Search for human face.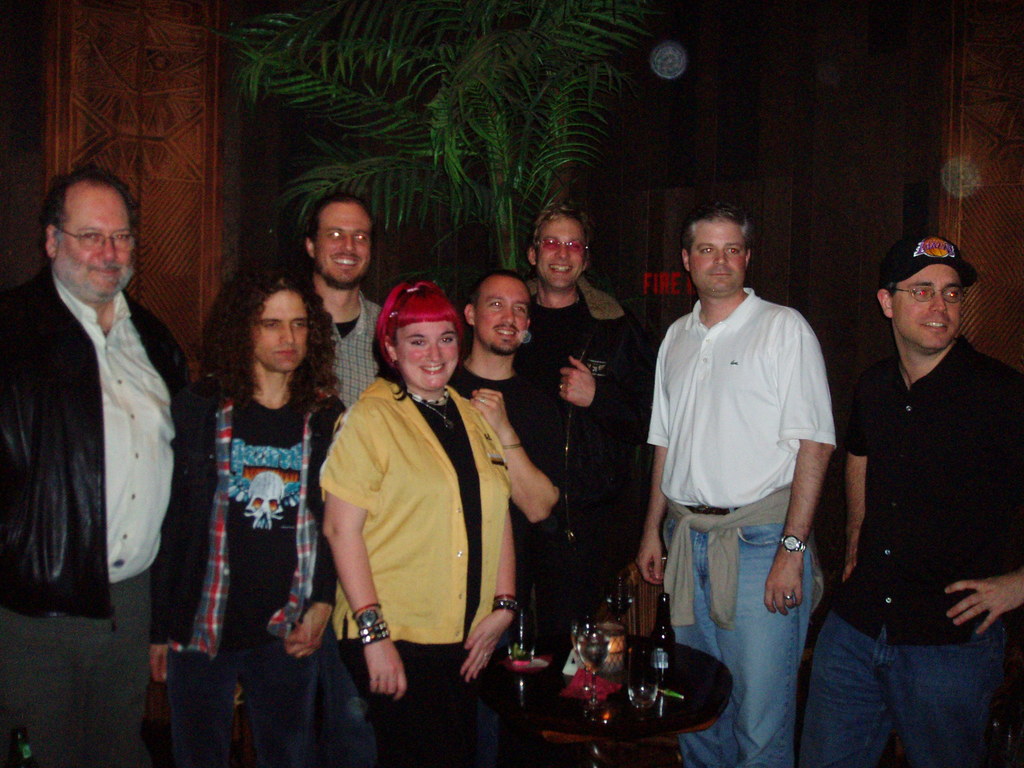
Found at box(690, 221, 746, 296).
